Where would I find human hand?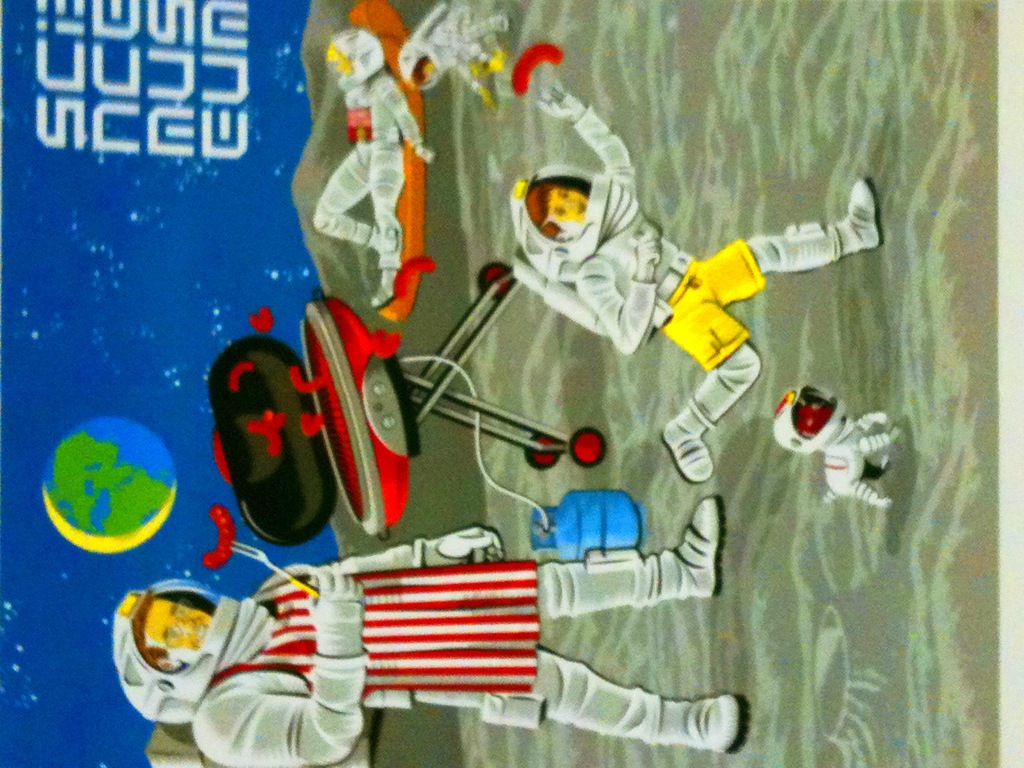
At <region>415, 148, 436, 165</region>.
